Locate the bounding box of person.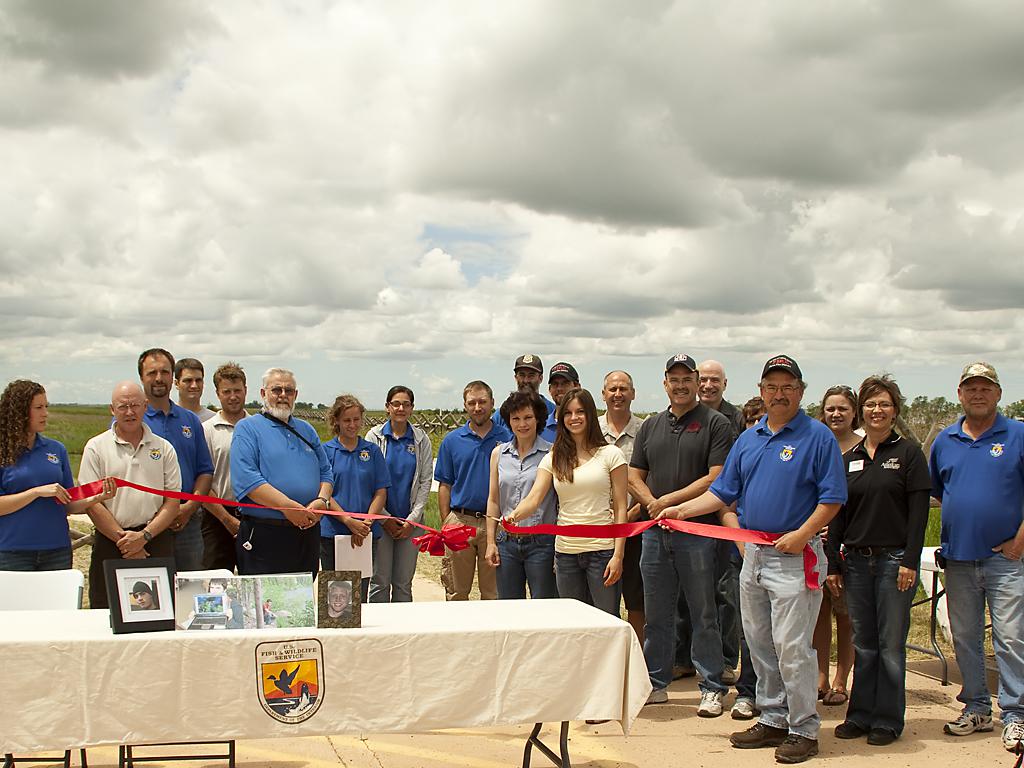
Bounding box: (65, 374, 182, 599).
